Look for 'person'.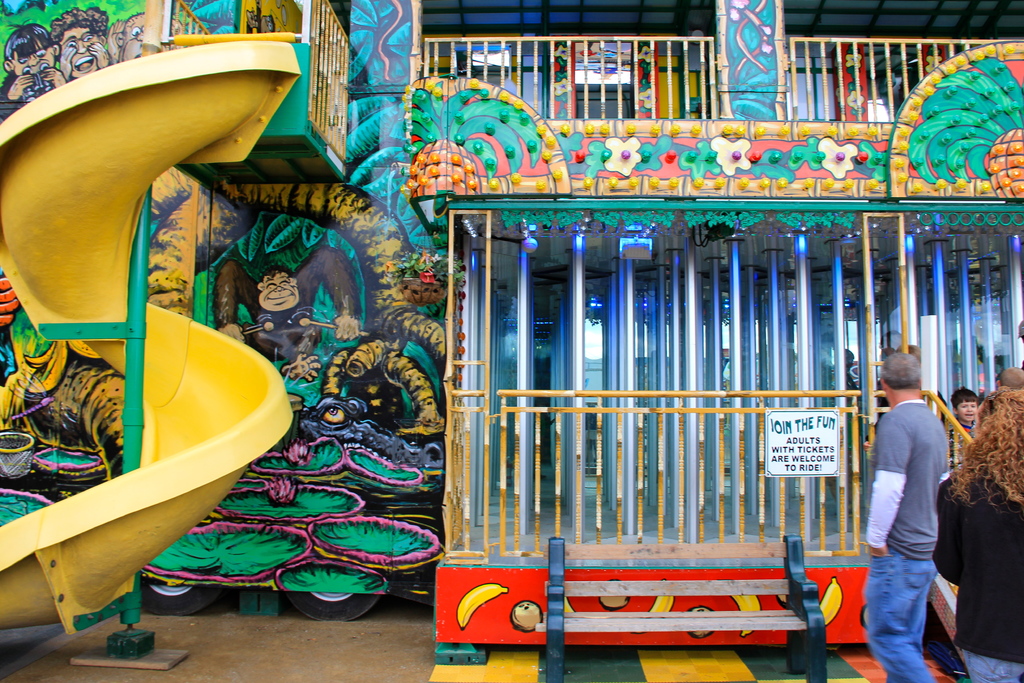
Found: x1=931, y1=382, x2=1023, y2=682.
